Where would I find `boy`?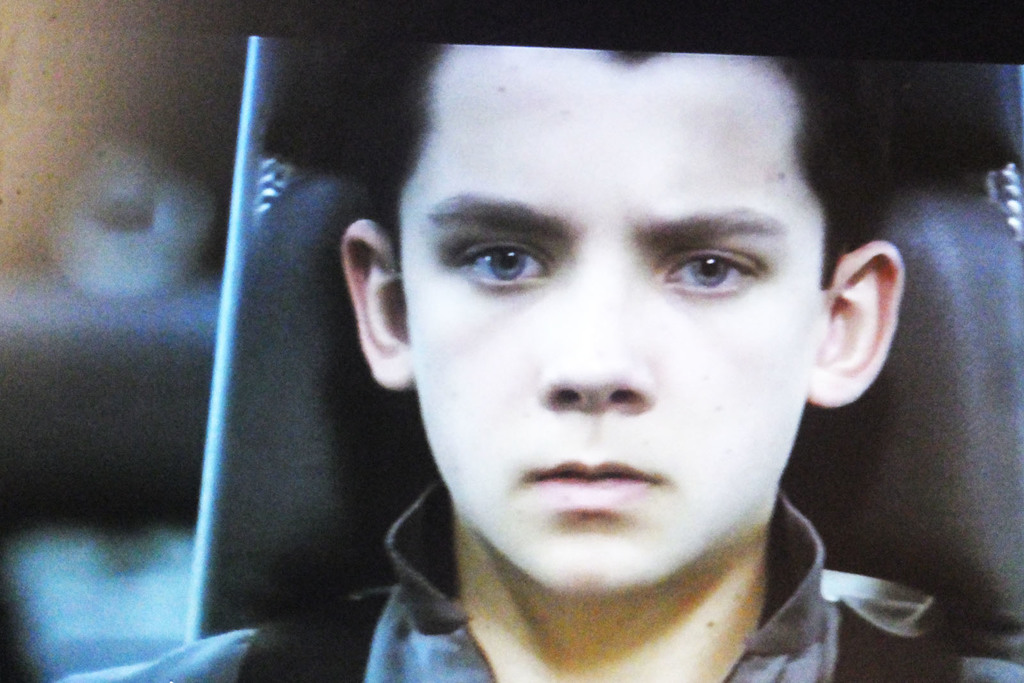
At l=39, t=34, r=1023, b=682.
